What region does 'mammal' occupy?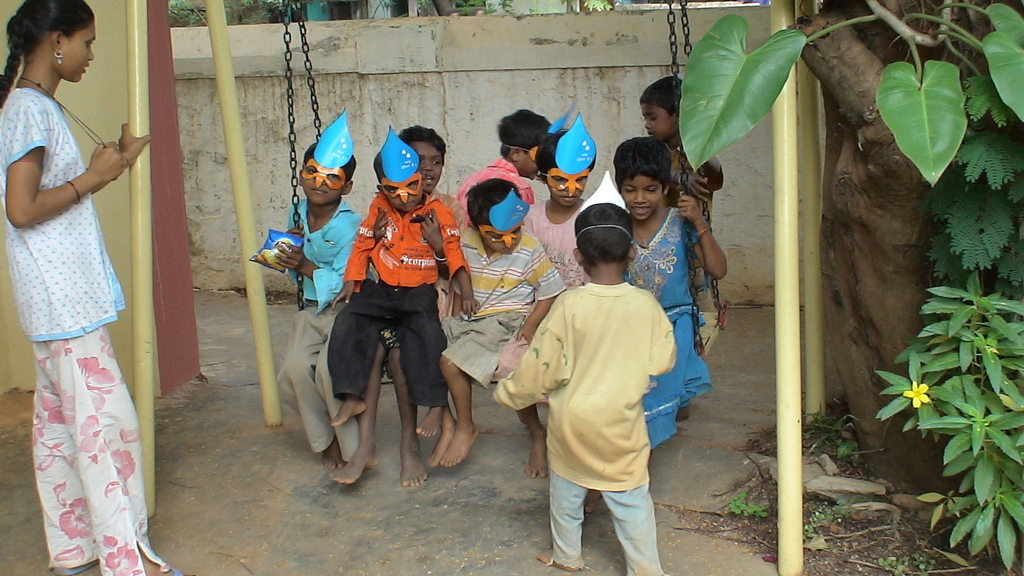
613:134:714:453.
